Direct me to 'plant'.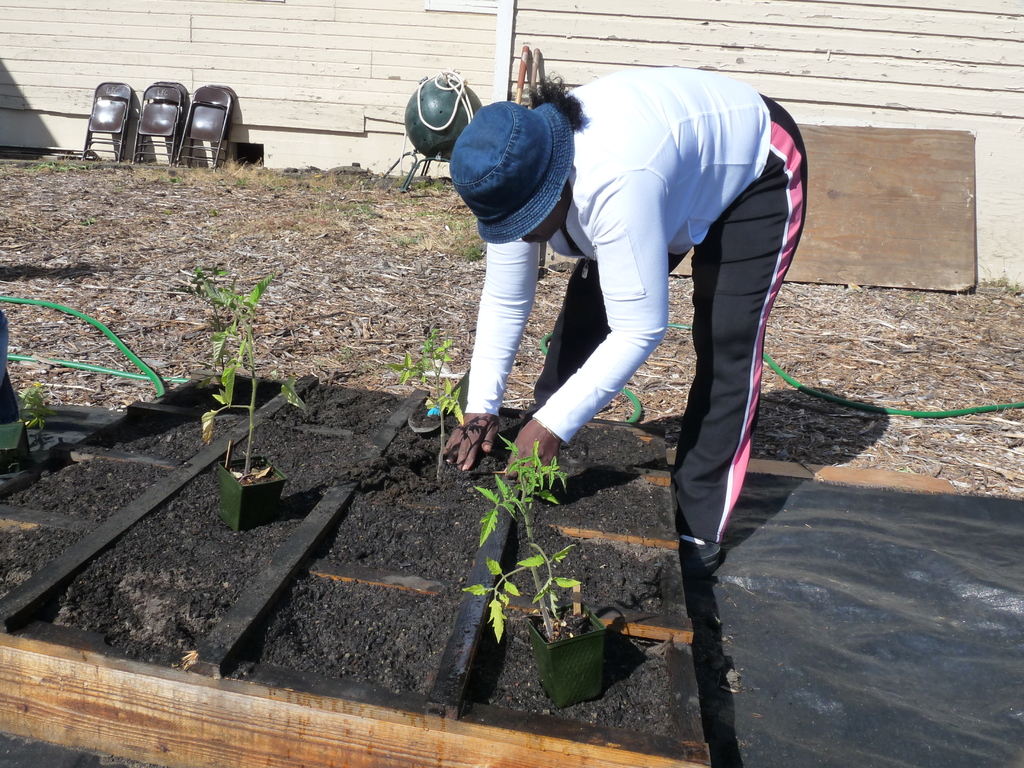
Direction: bbox(216, 150, 278, 189).
